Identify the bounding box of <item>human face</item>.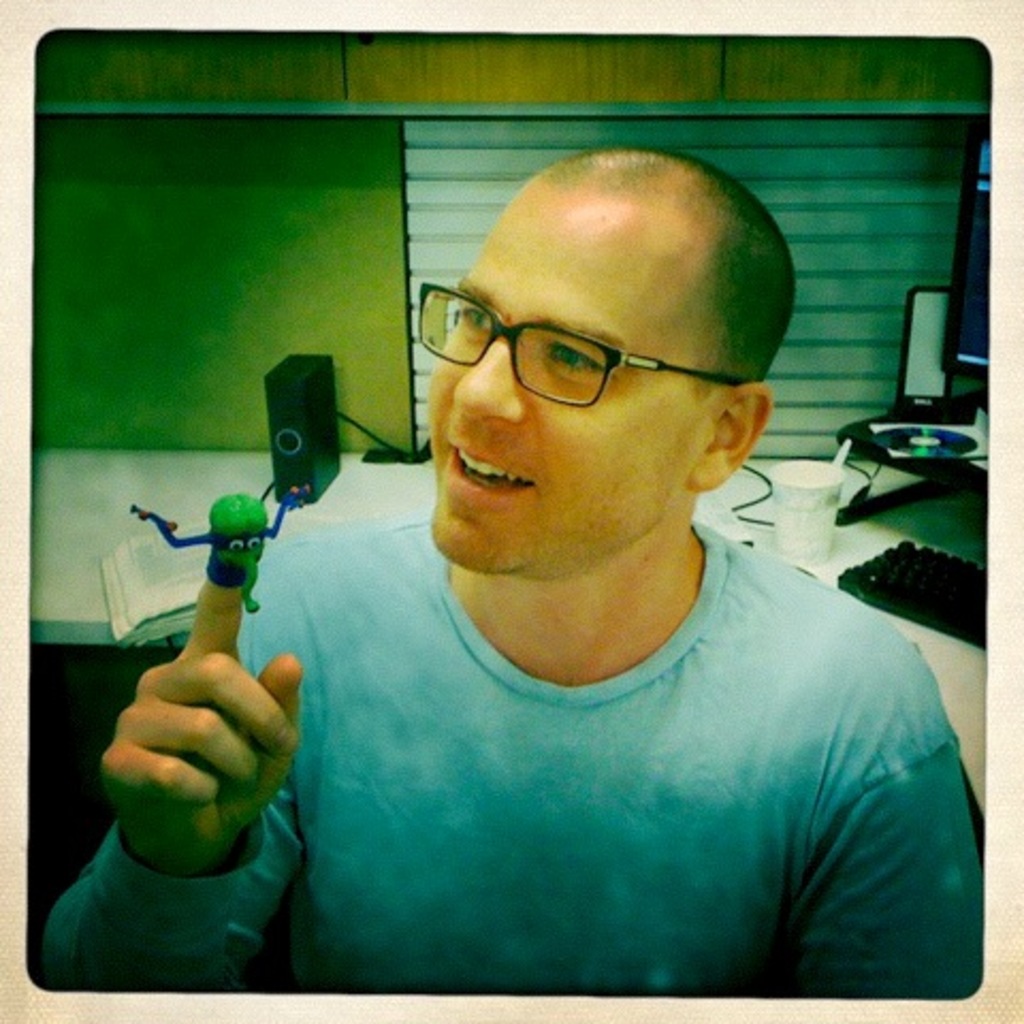
(422,179,685,574).
